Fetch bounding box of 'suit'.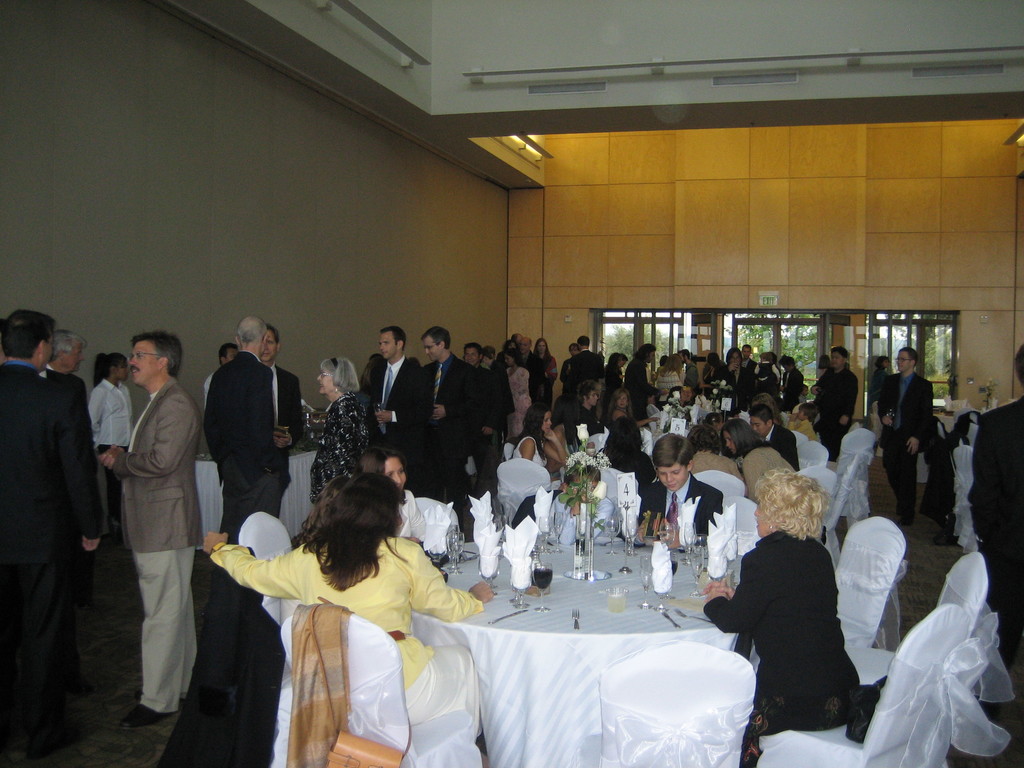
Bbox: 488/357/516/451.
